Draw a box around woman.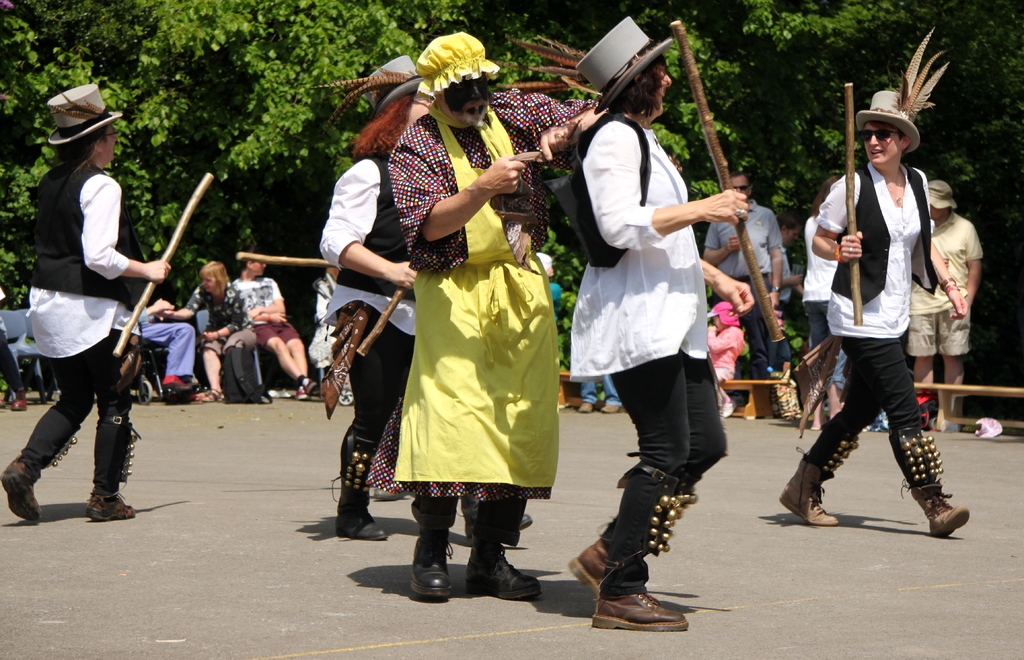
(x1=150, y1=260, x2=264, y2=404).
